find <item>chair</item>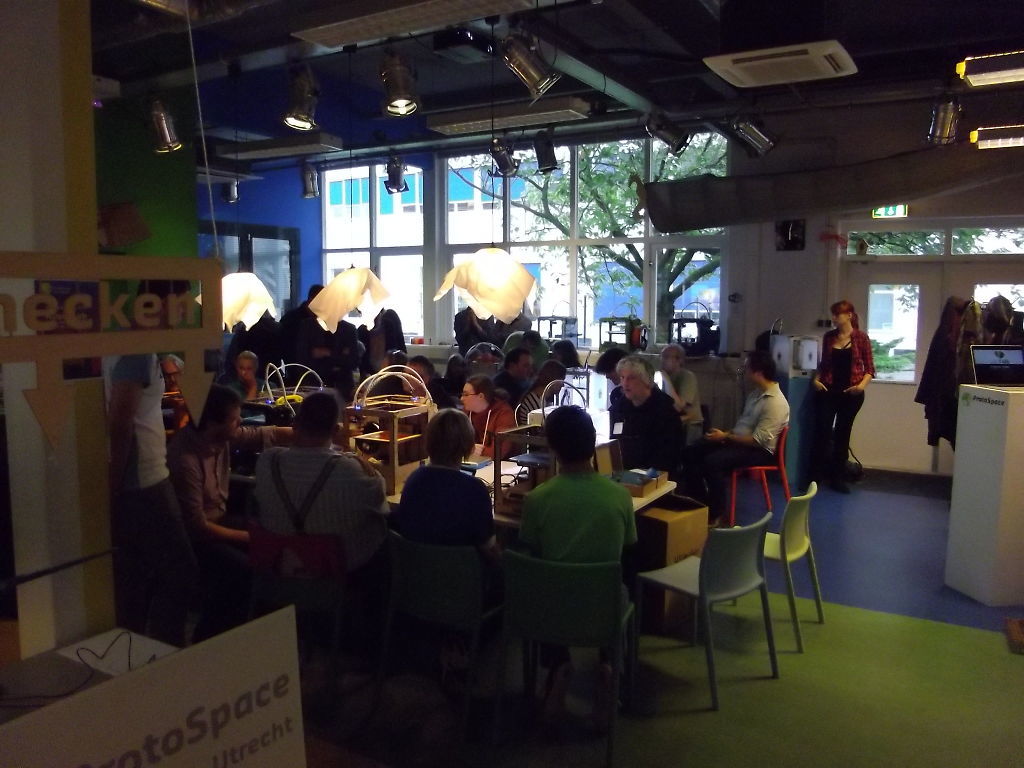
select_region(633, 514, 779, 717)
